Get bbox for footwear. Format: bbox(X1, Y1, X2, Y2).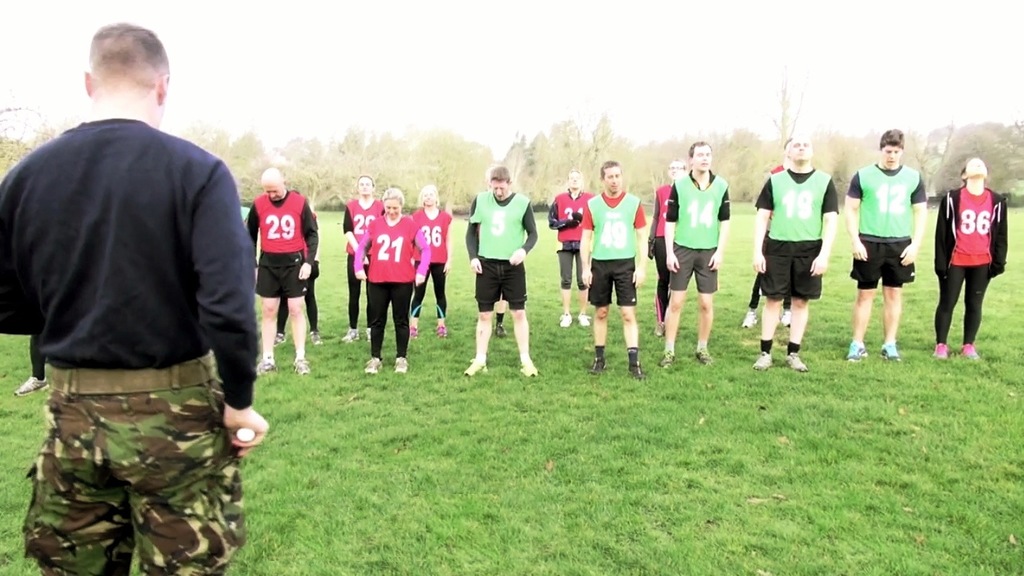
bbox(342, 326, 359, 341).
